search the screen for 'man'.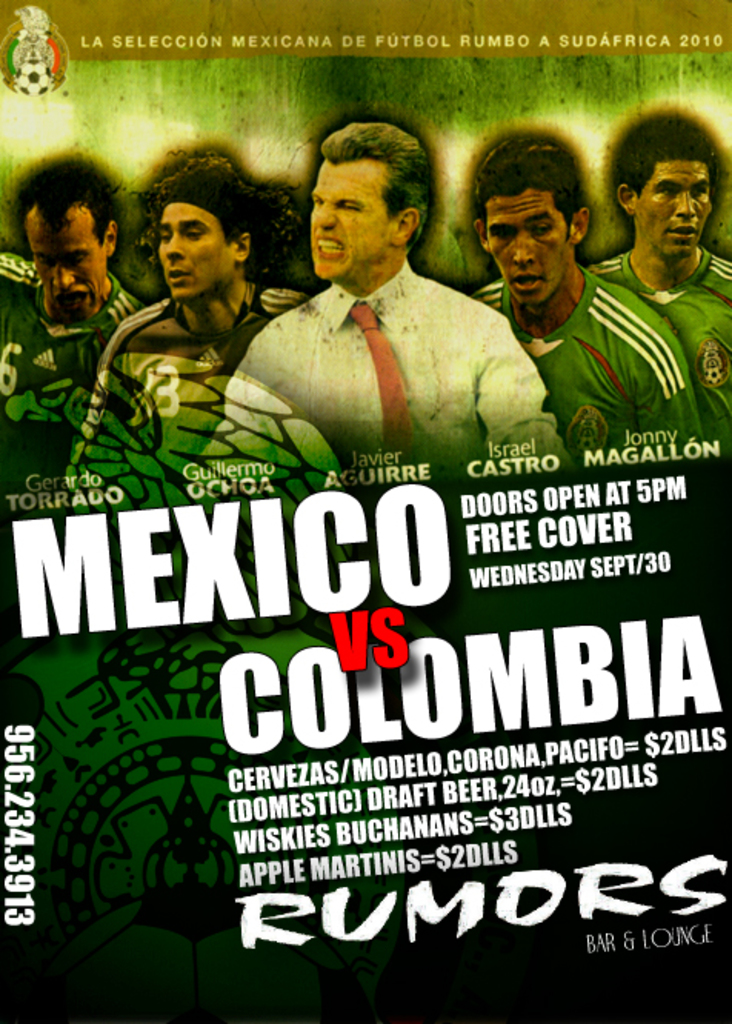
Found at (203,123,594,510).
